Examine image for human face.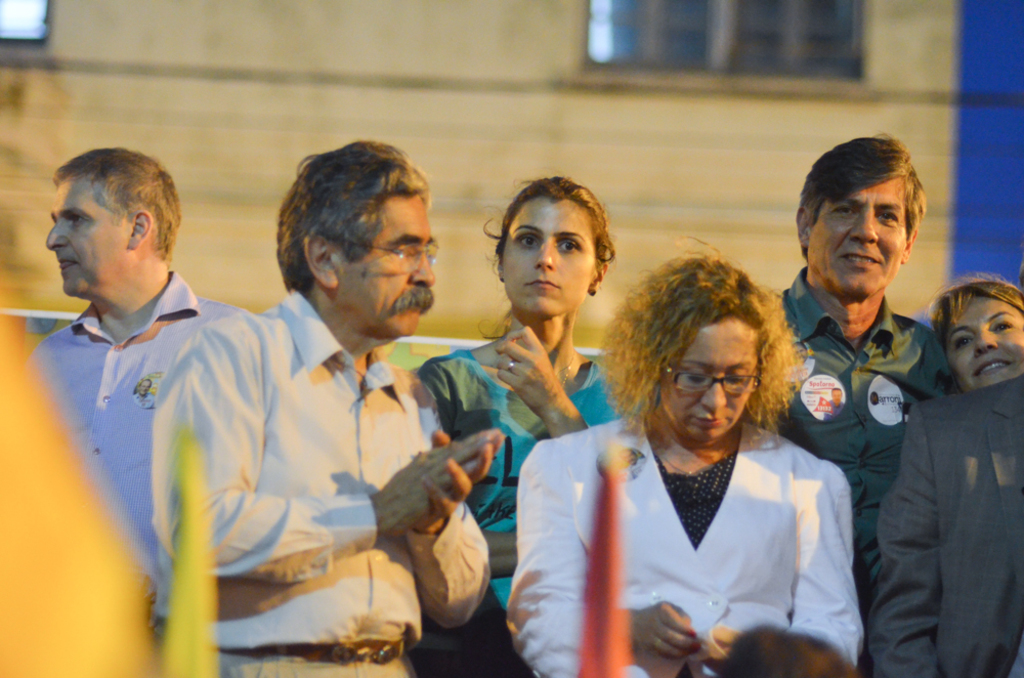
Examination result: x1=47, y1=182, x2=134, y2=294.
